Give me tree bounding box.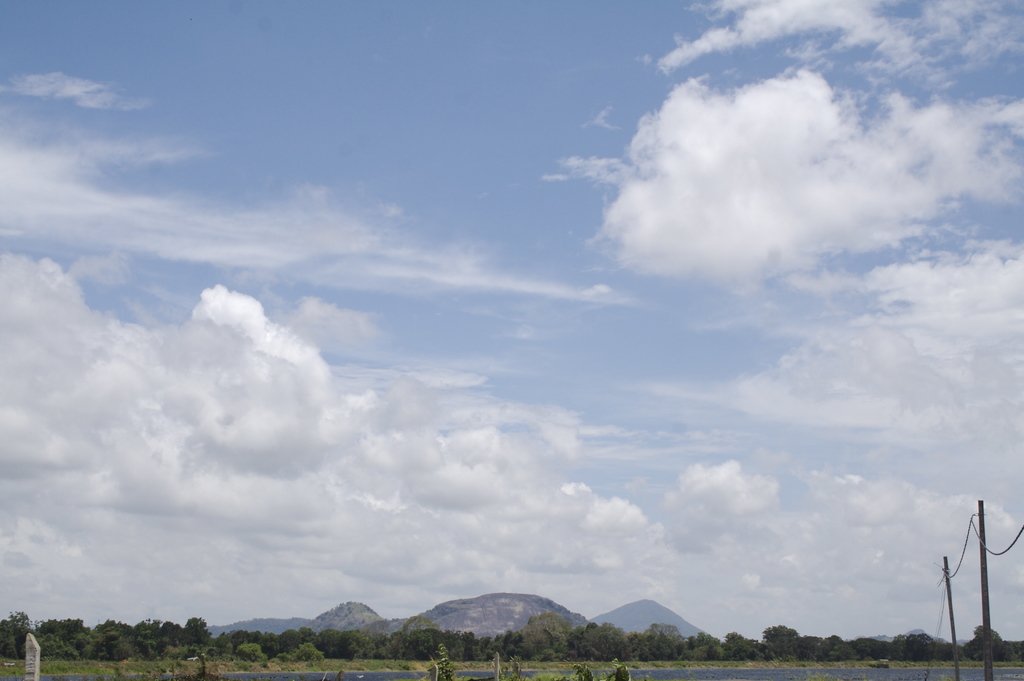
region(589, 622, 602, 634).
